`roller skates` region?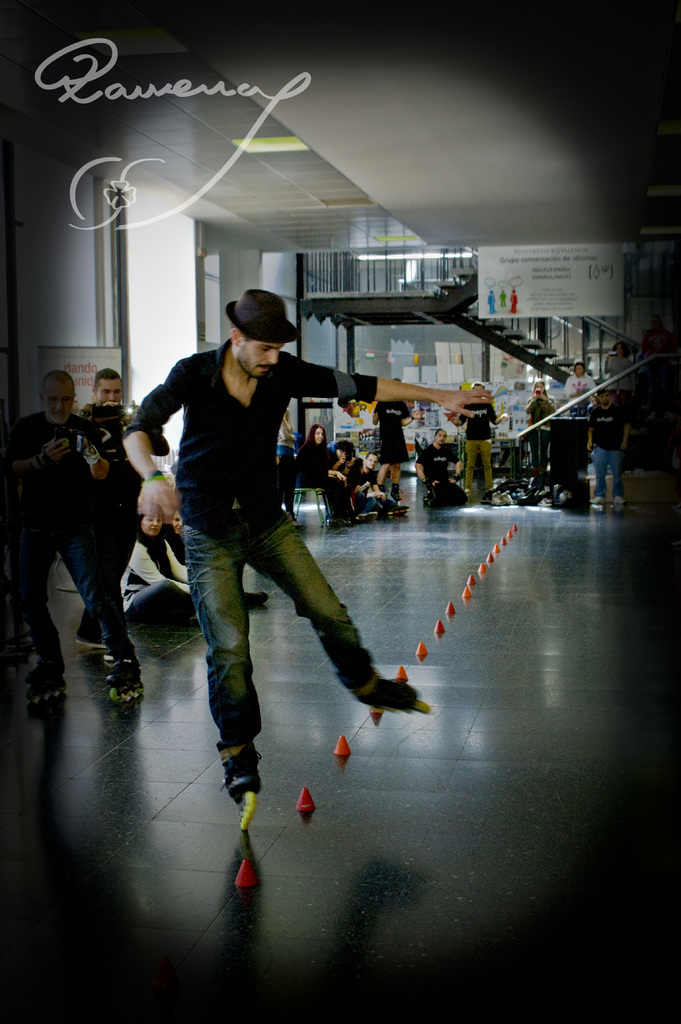
{"x1": 358, "y1": 675, "x2": 431, "y2": 716}
